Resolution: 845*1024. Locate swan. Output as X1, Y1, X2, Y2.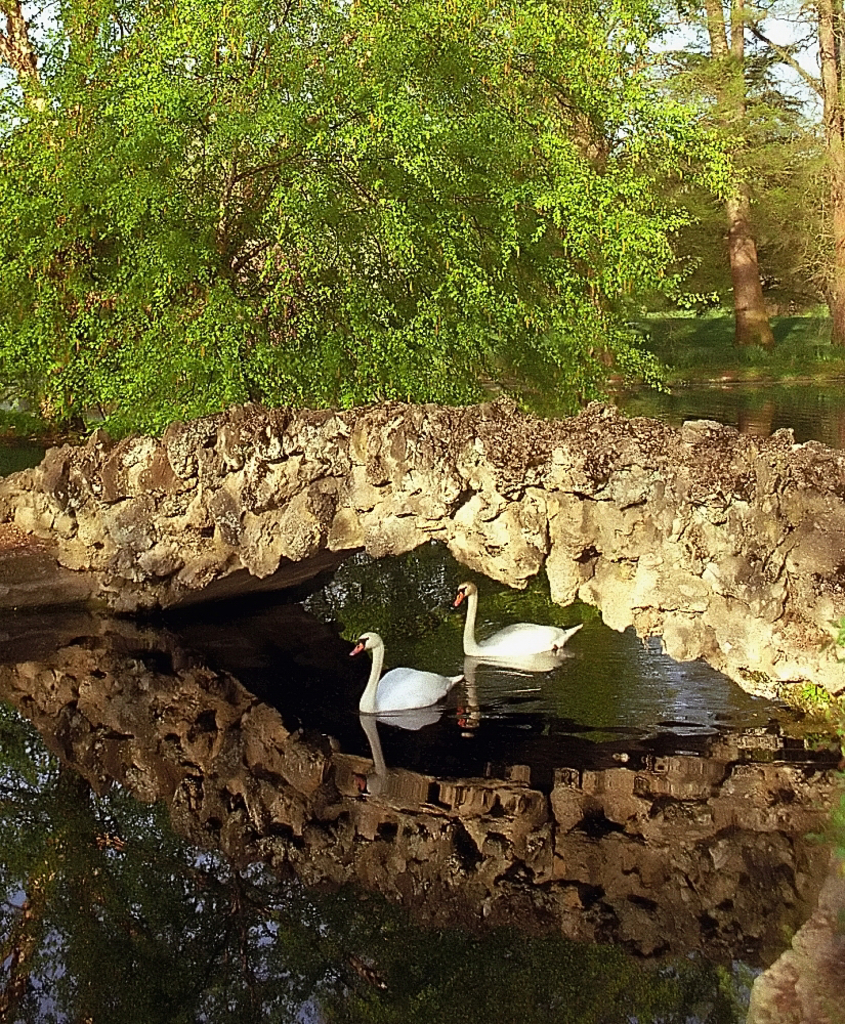
352, 628, 470, 762.
